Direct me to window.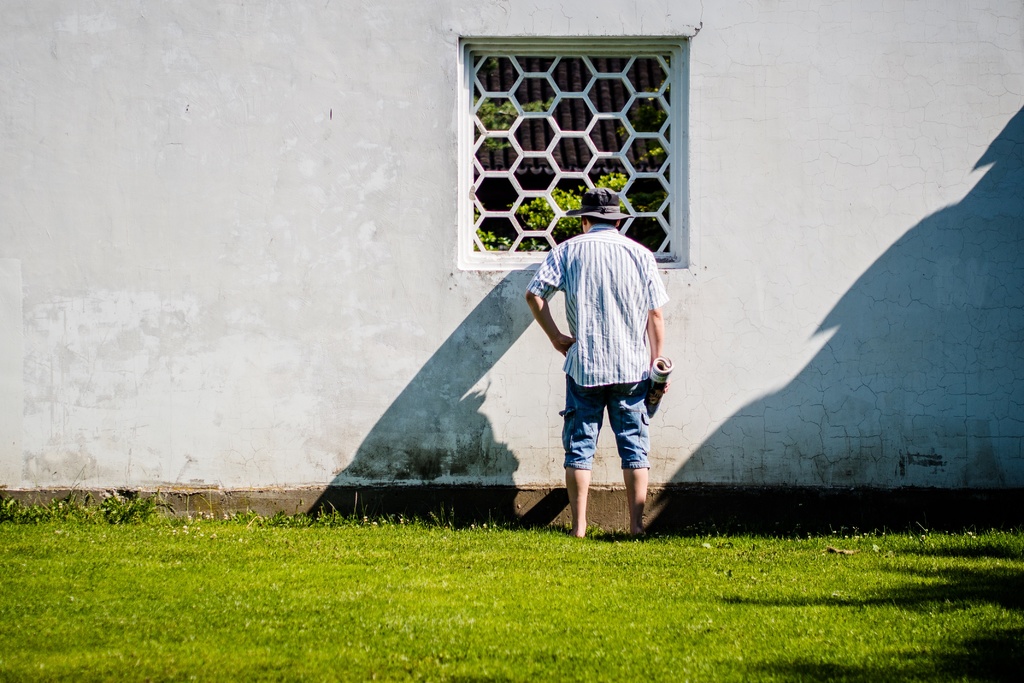
Direction: 484/31/710/246.
